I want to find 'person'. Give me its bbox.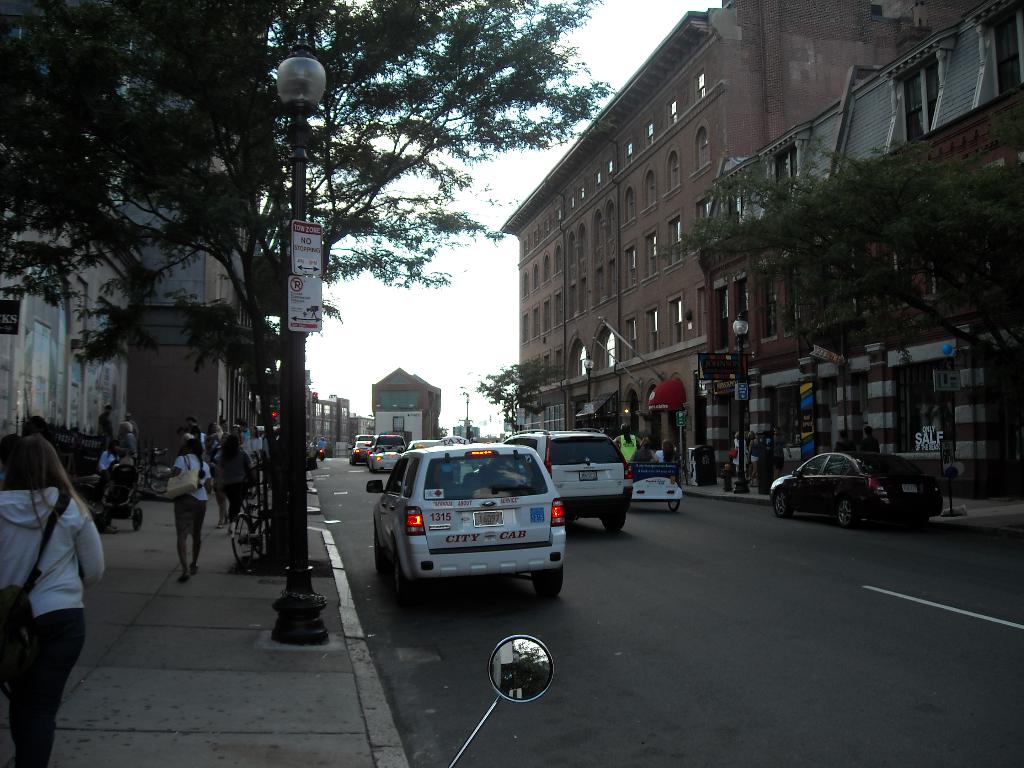
l=657, t=435, r=676, b=474.
